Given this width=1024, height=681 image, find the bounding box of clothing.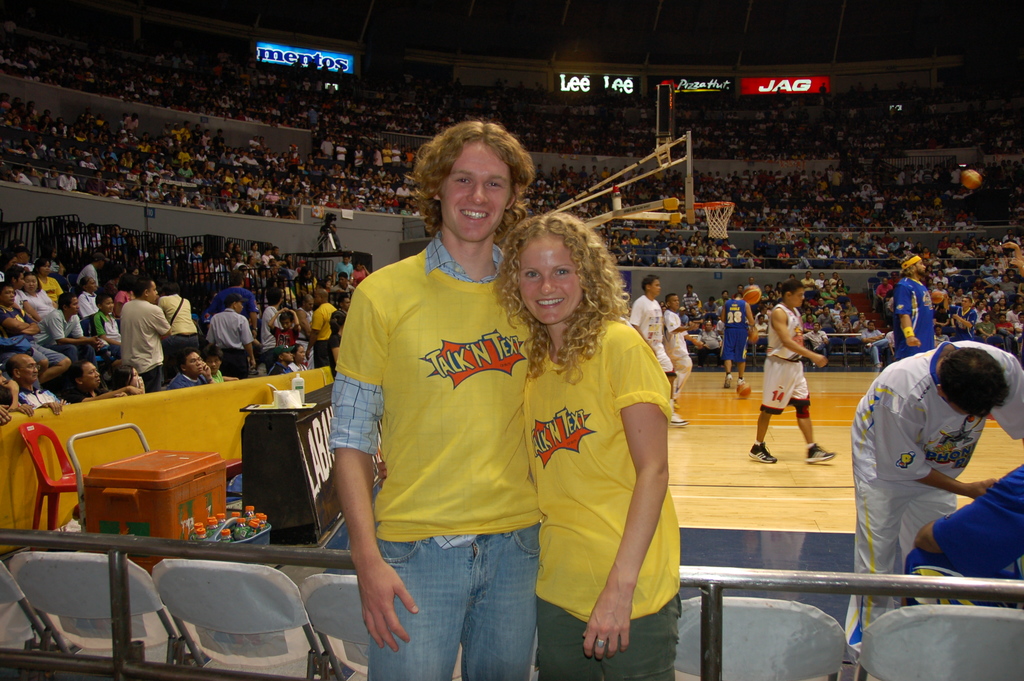
Rect(312, 218, 342, 254).
